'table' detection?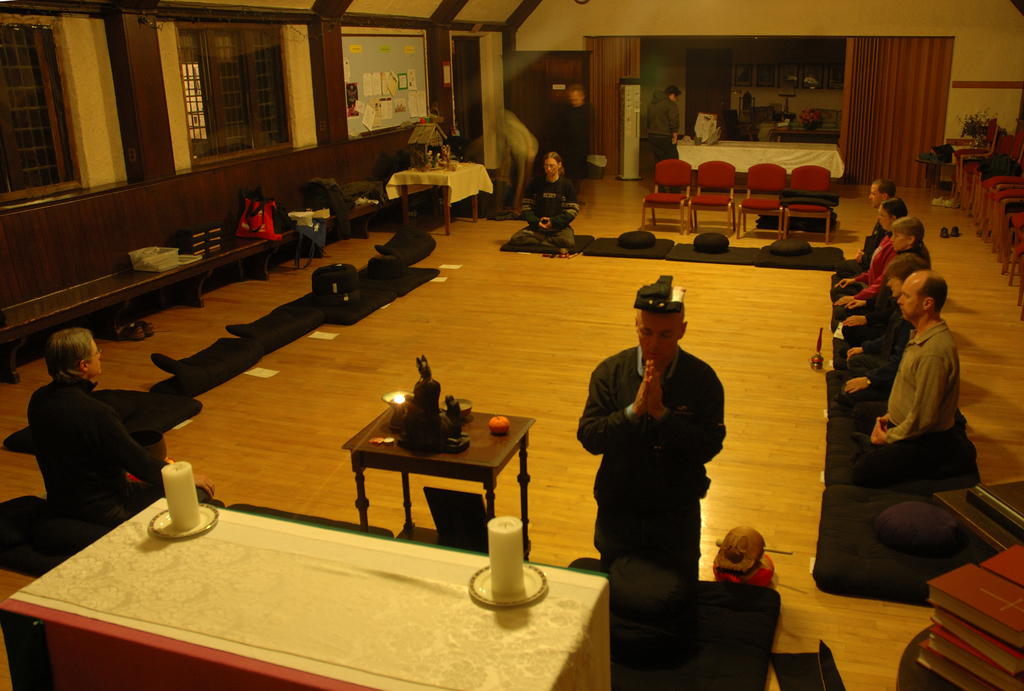
(left=0, top=491, right=611, bottom=690)
